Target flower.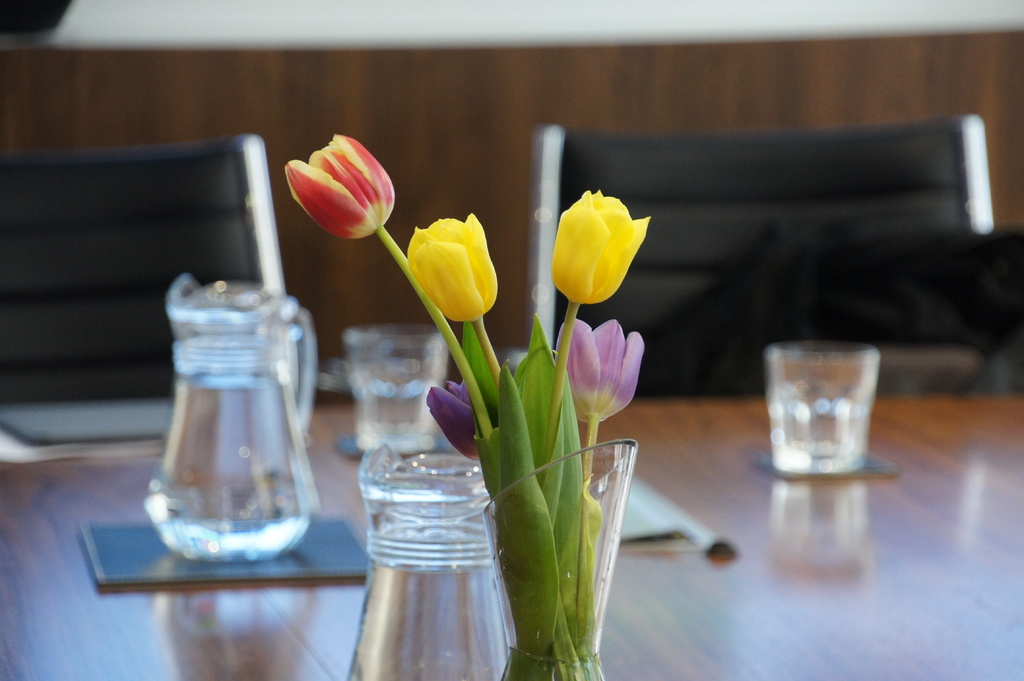
Target region: left=562, top=318, right=644, bottom=433.
